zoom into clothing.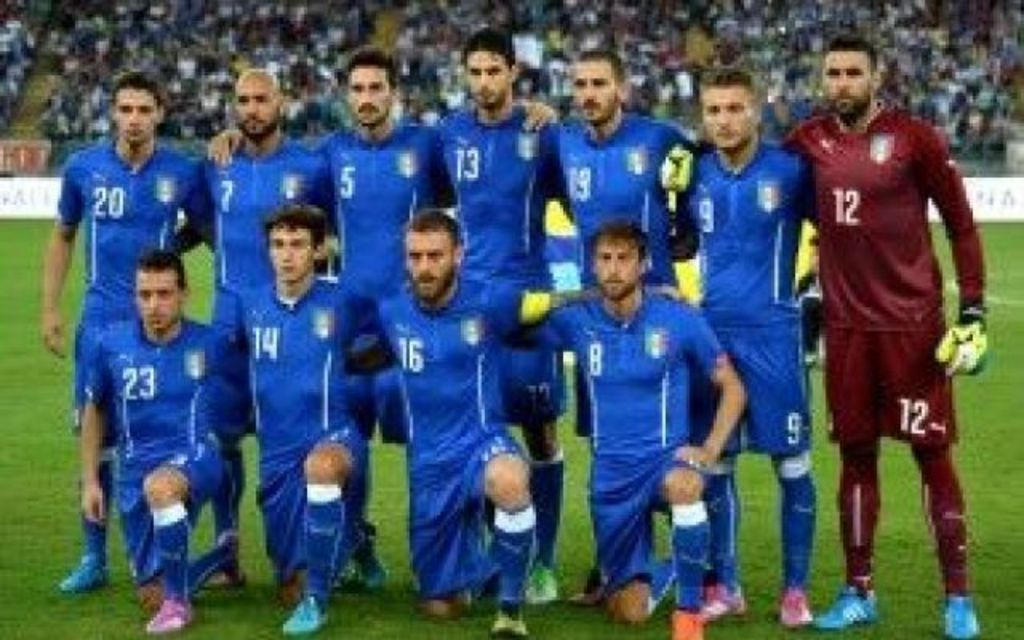
Zoom target: bbox=[310, 101, 461, 376].
